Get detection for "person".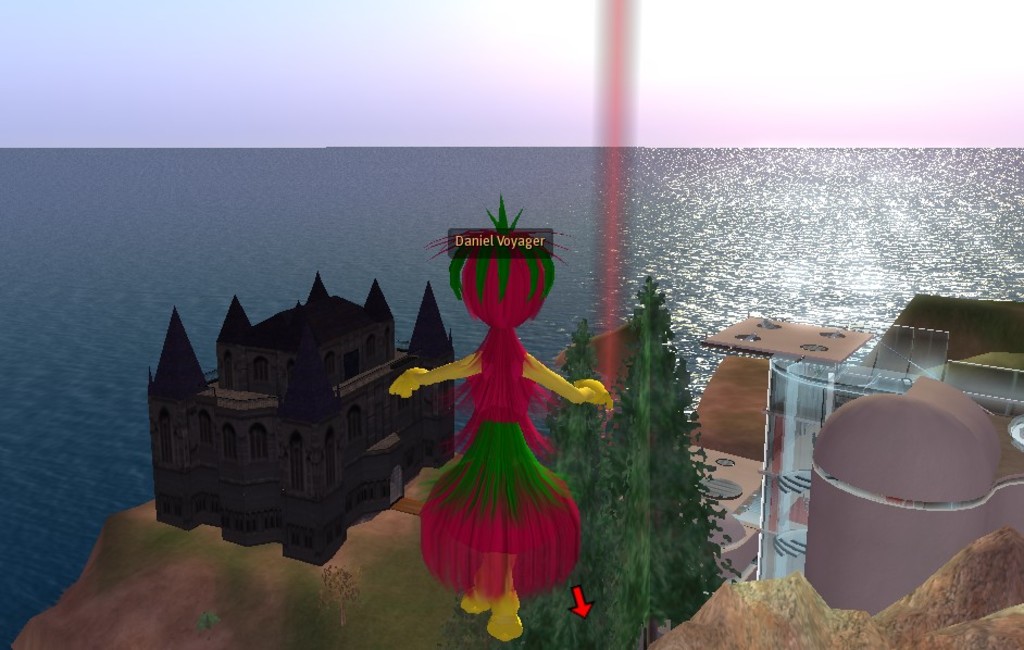
Detection: [left=375, top=224, right=622, bottom=580].
